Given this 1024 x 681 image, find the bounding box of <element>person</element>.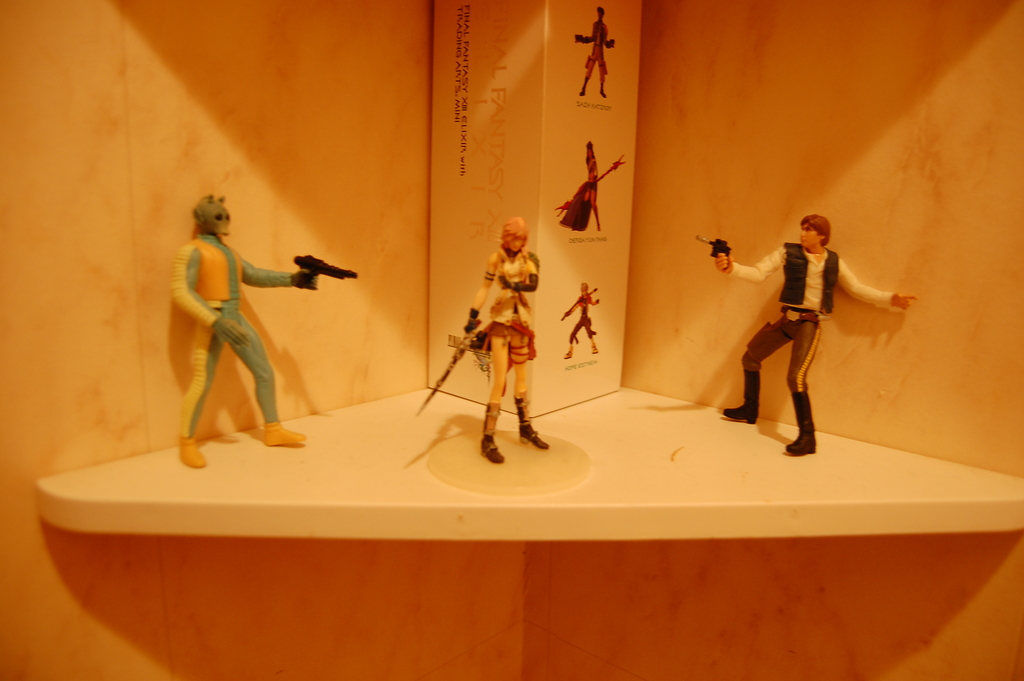
box(164, 188, 308, 460).
